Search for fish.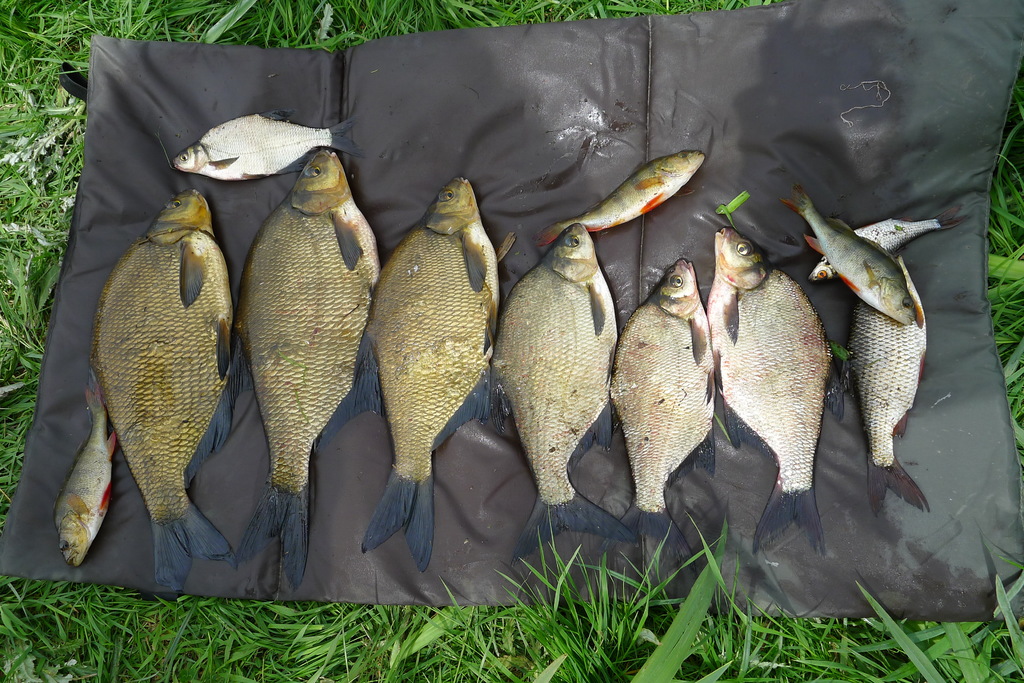
Found at rect(801, 199, 976, 286).
